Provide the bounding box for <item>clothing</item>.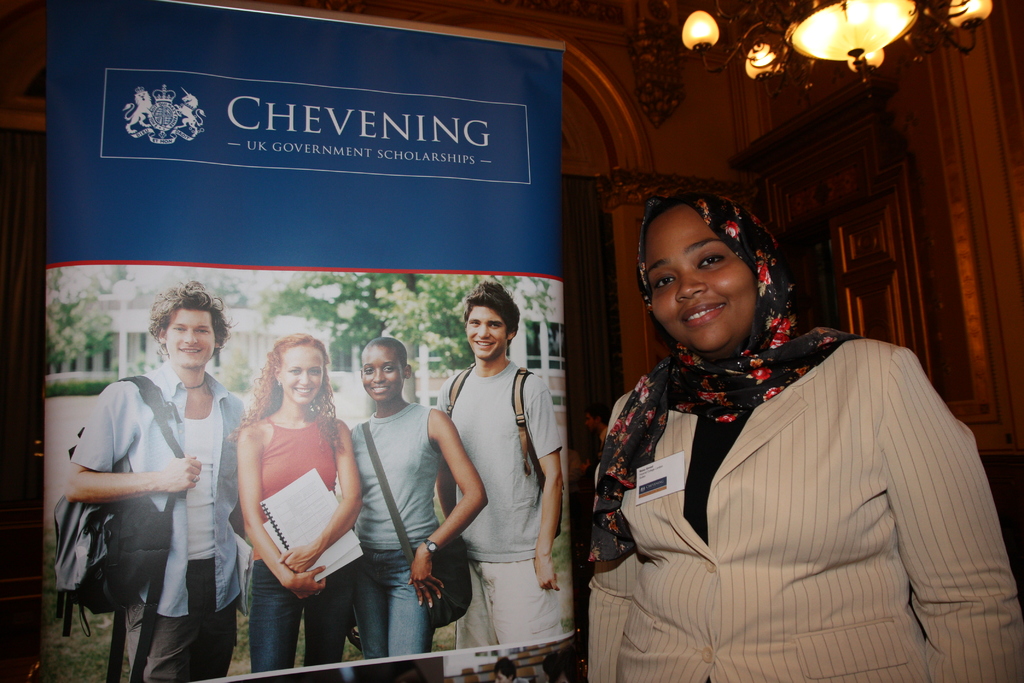
region(76, 360, 244, 614).
